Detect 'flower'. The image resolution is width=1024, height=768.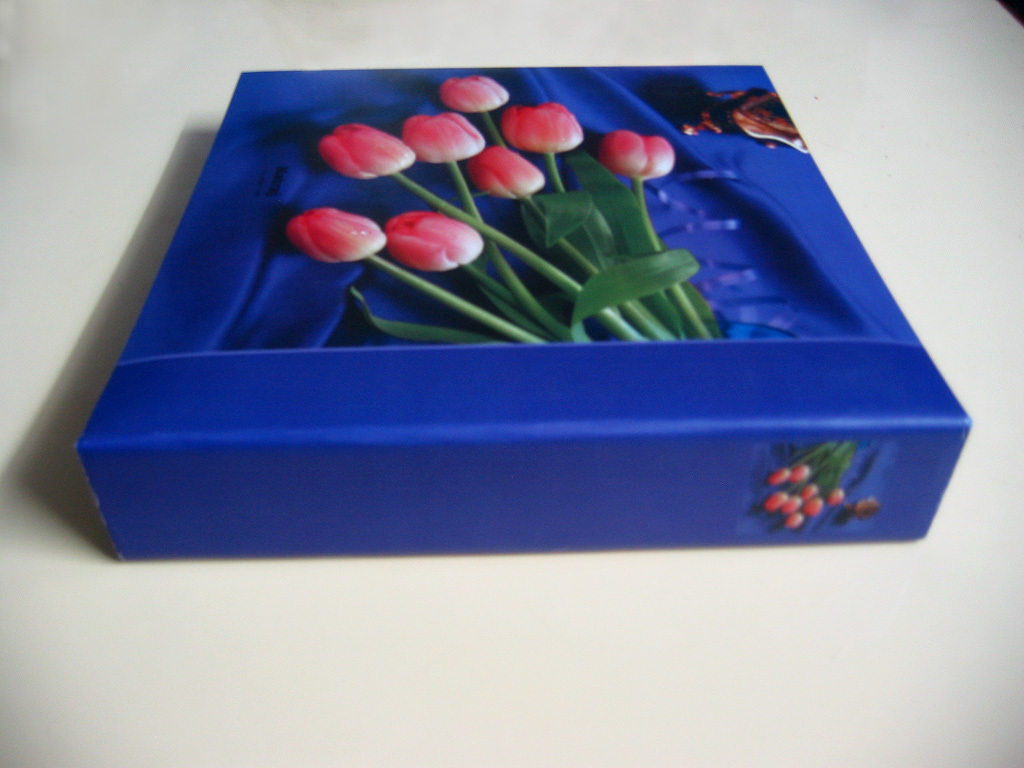
467, 143, 543, 203.
